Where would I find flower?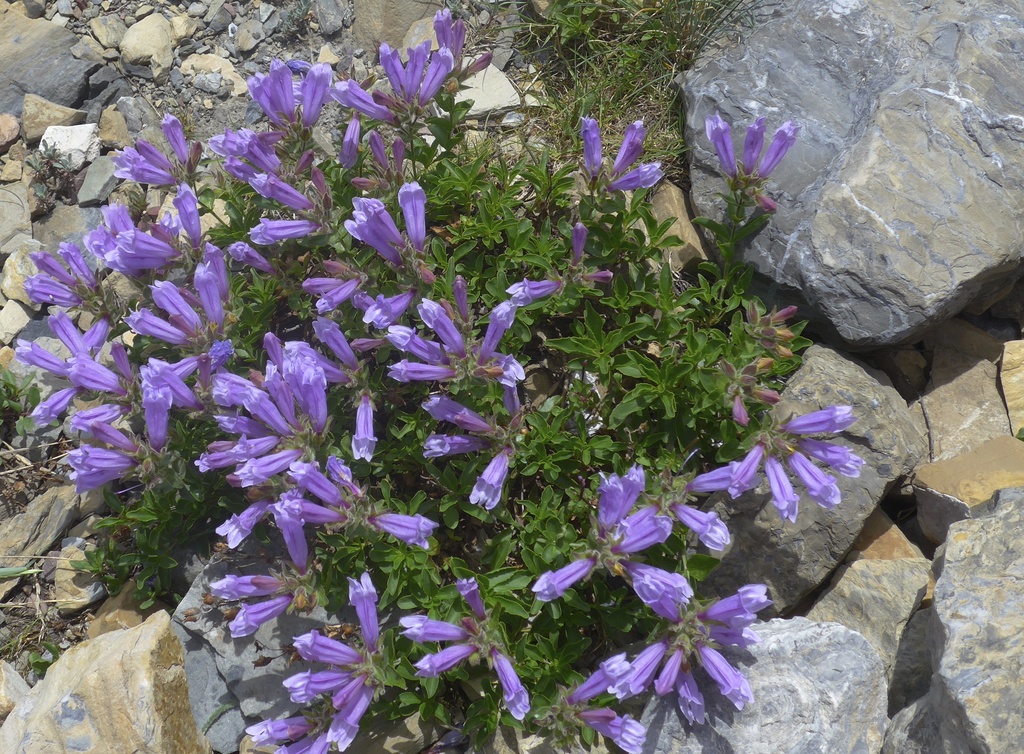
At x1=394, y1=180, x2=428, y2=249.
